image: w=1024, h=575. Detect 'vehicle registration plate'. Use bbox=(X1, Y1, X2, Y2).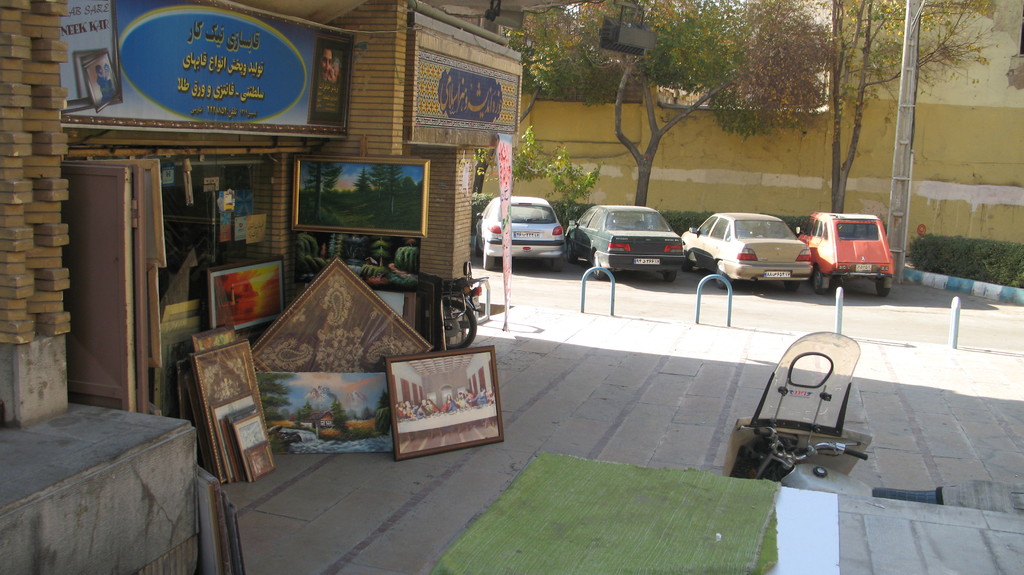
bbox=(857, 264, 873, 271).
